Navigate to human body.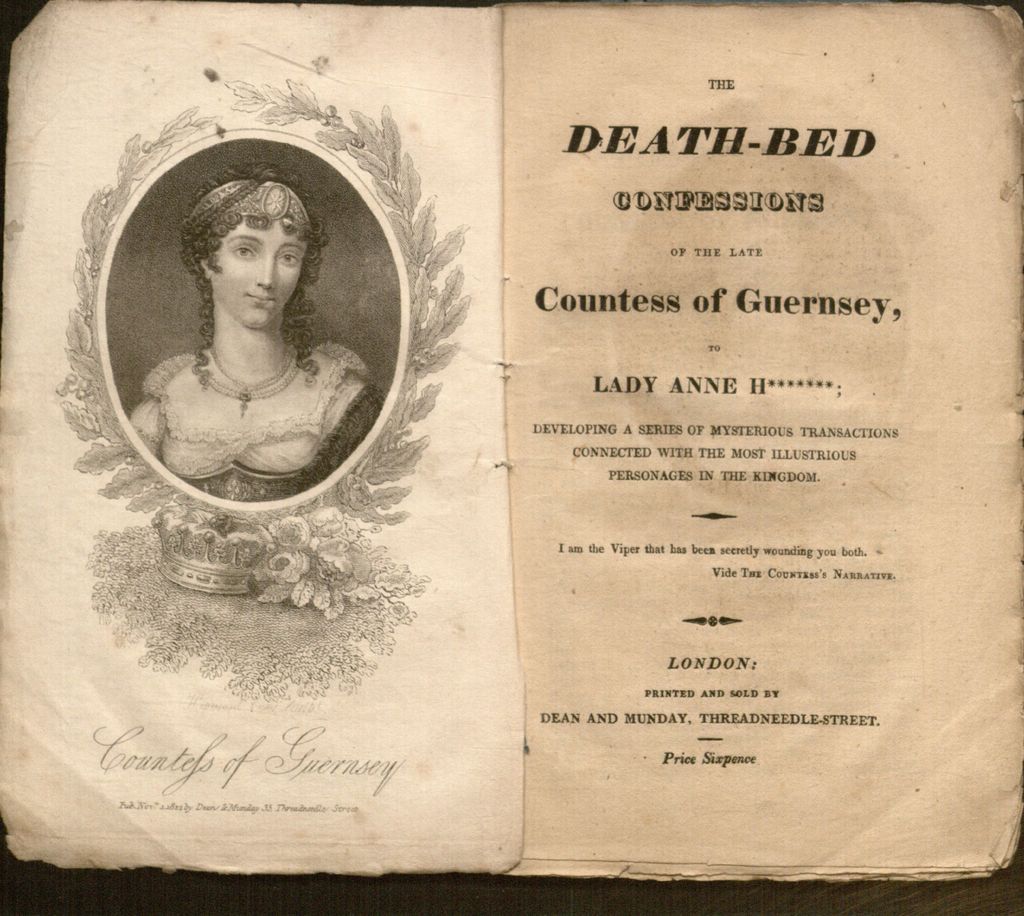
Navigation target: [left=117, top=175, right=353, bottom=509].
